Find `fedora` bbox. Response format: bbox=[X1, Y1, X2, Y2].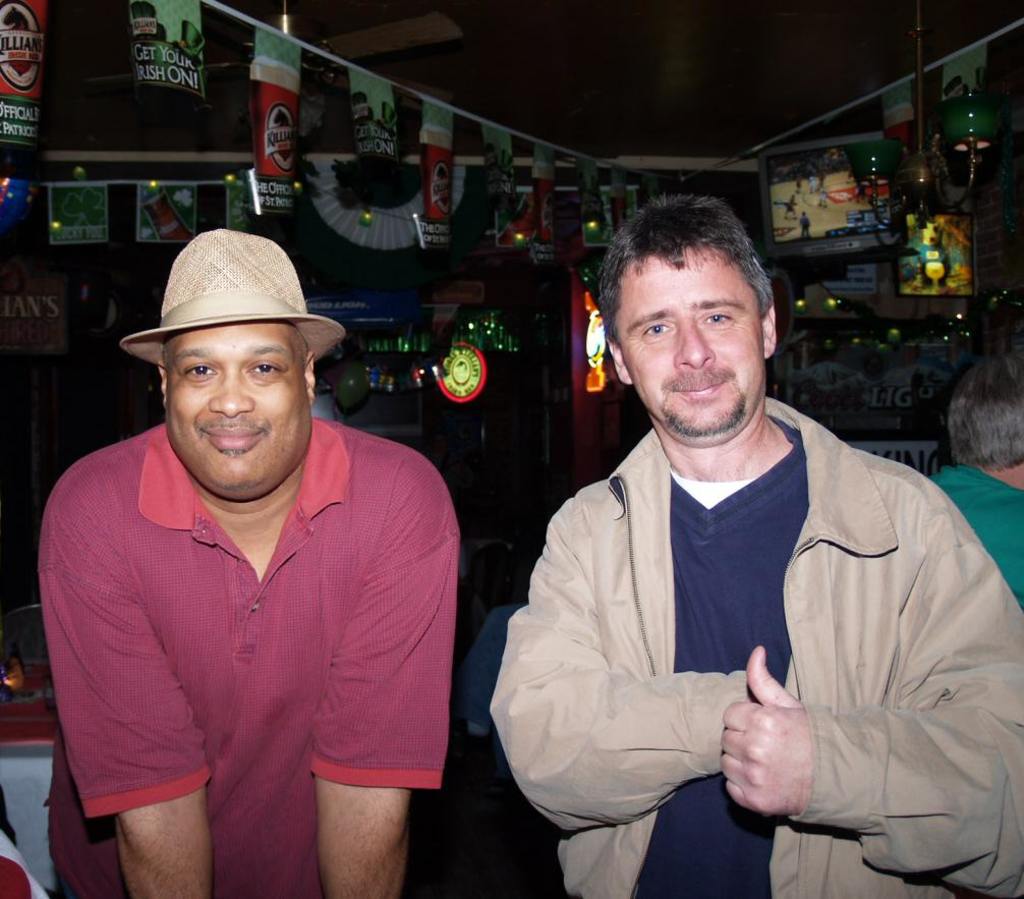
bbox=[120, 227, 346, 368].
